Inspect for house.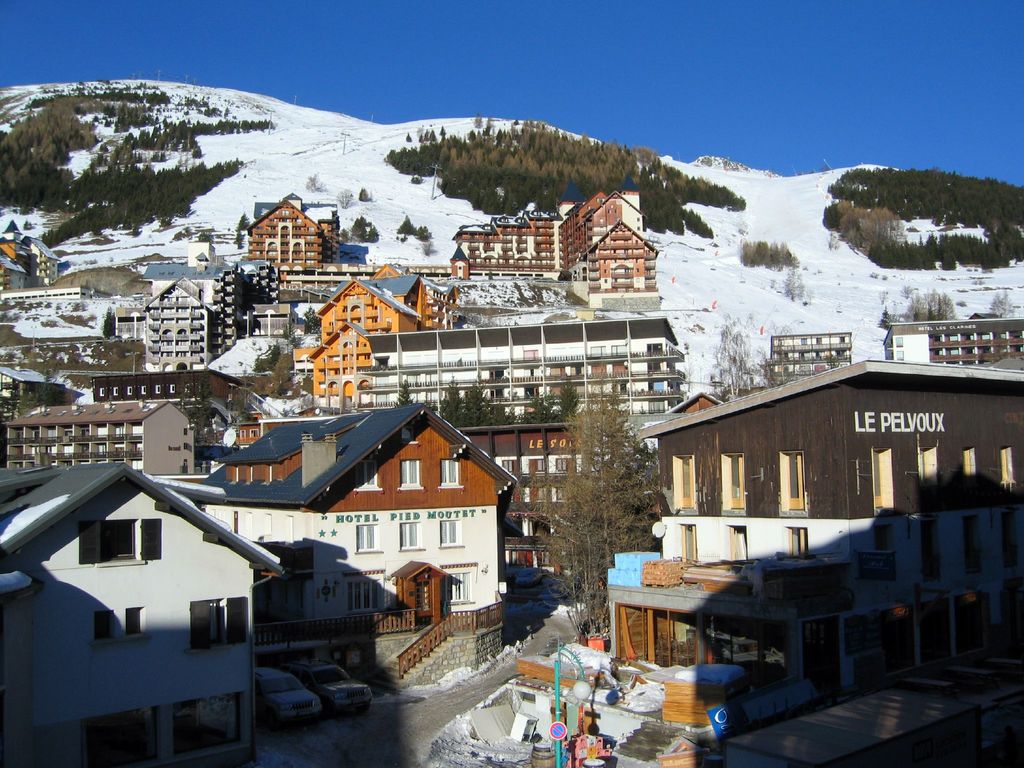
Inspection: Rect(765, 328, 860, 380).
